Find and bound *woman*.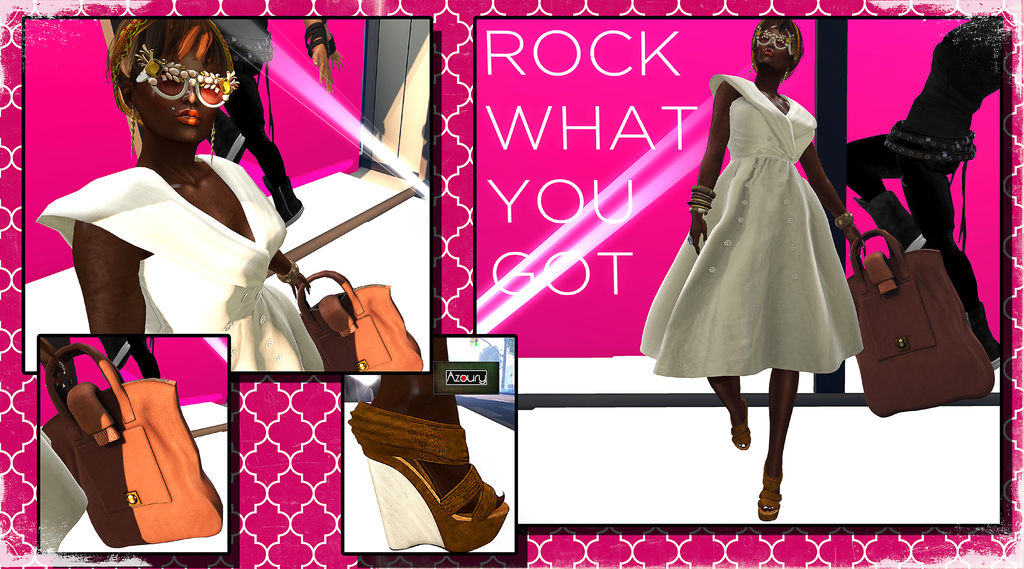
Bound: detection(59, 39, 296, 399).
